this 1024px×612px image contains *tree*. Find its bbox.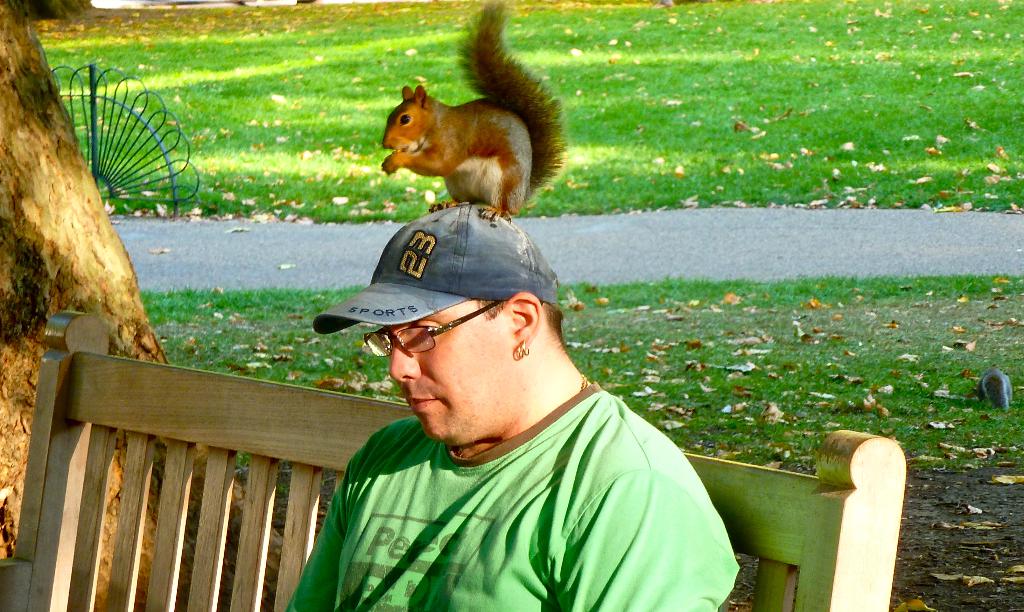
locate(0, 0, 300, 611).
